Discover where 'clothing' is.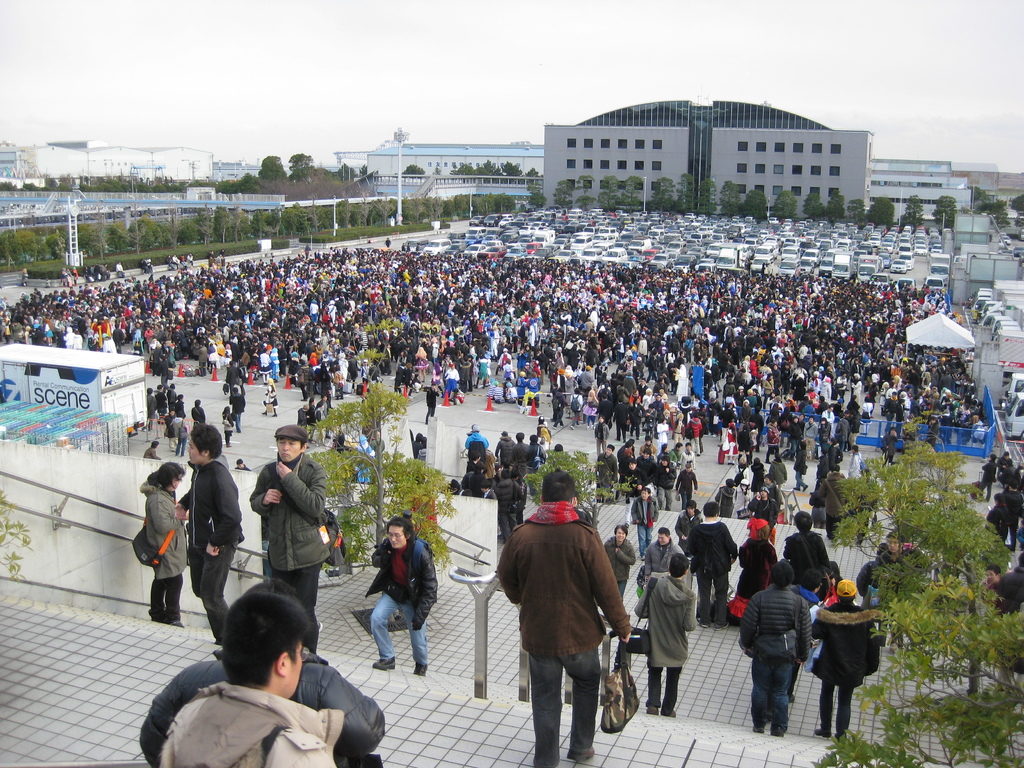
Discovered at [left=126, top=627, right=380, bottom=764].
